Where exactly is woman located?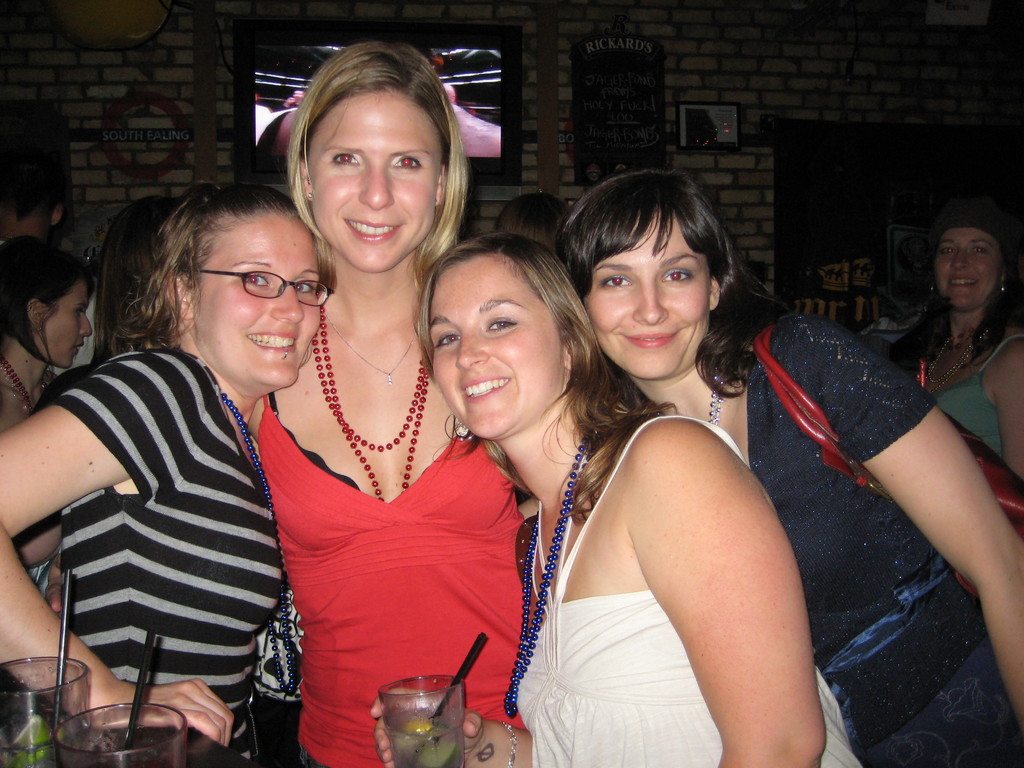
Its bounding box is bbox(545, 159, 1023, 767).
